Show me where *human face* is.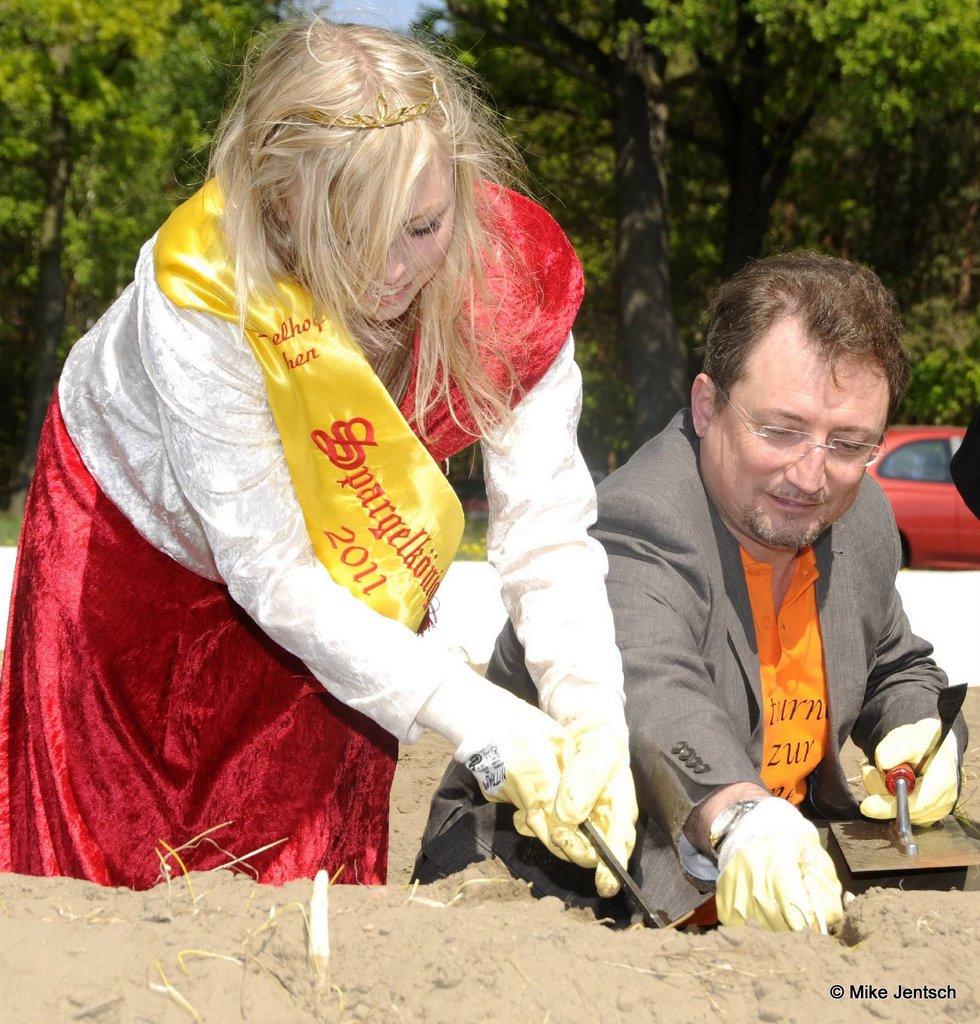
*human face* is at {"x1": 702, "y1": 319, "x2": 887, "y2": 547}.
